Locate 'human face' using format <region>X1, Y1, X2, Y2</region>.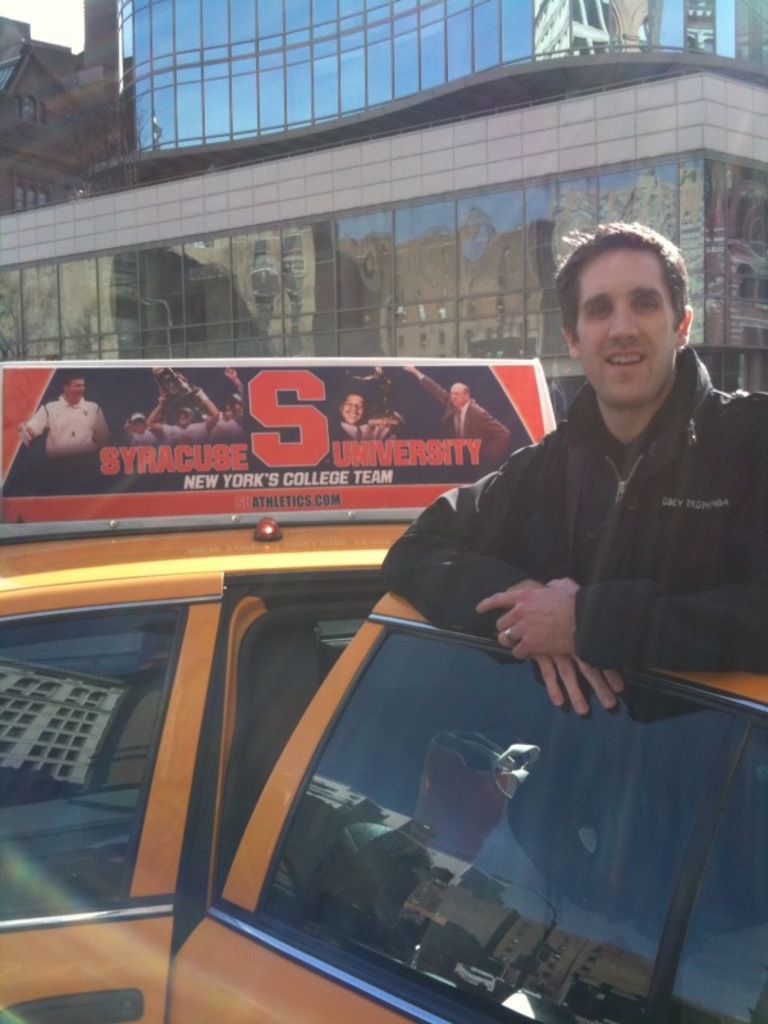
<region>344, 397, 366, 424</region>.
